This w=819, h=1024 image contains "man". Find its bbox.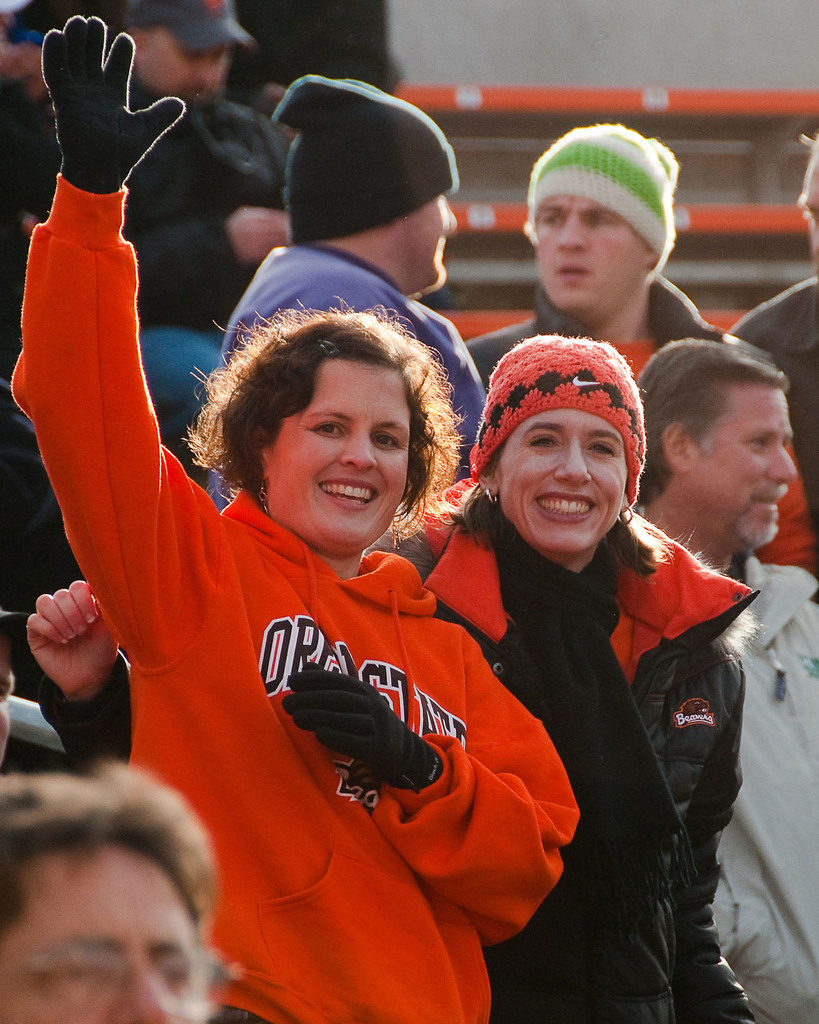
[630, 338, 818, 1023].
